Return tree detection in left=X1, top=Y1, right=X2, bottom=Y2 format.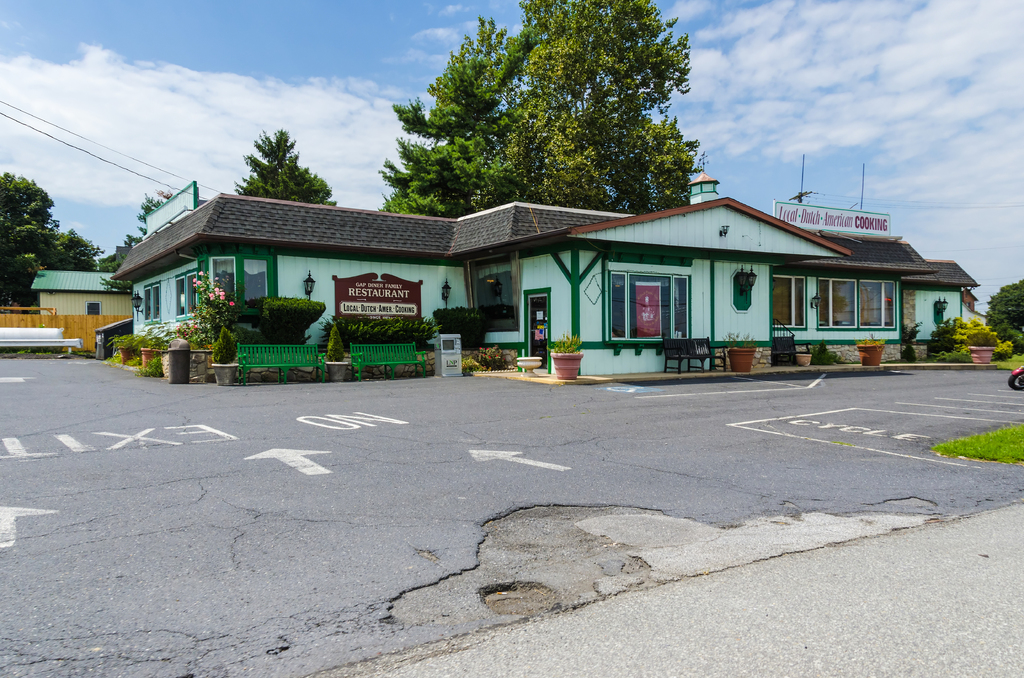
left=0, top=170, right=88, bottom=291.
